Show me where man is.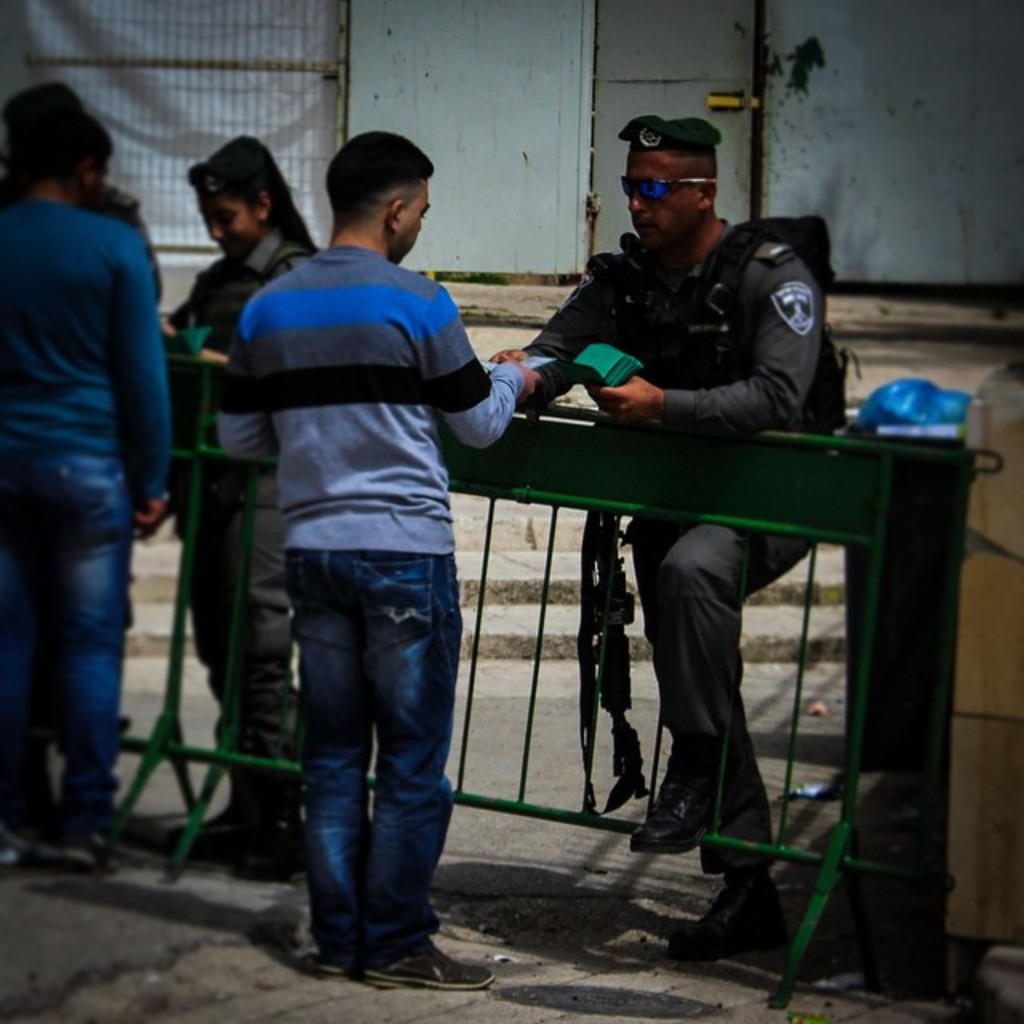
man is at {"left": 490, "top": 118, "right": 848, "bottom": 952}.
